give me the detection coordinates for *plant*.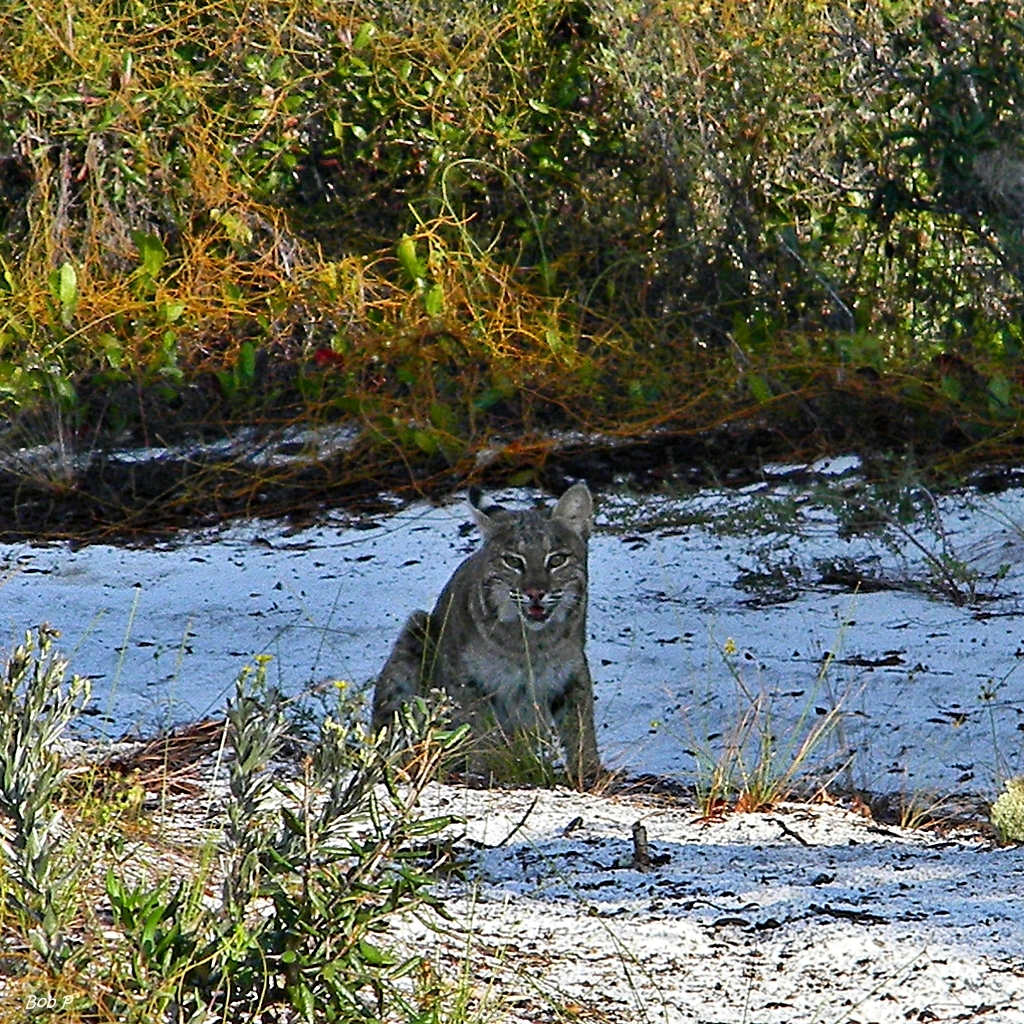
[0,616,212,1023].
